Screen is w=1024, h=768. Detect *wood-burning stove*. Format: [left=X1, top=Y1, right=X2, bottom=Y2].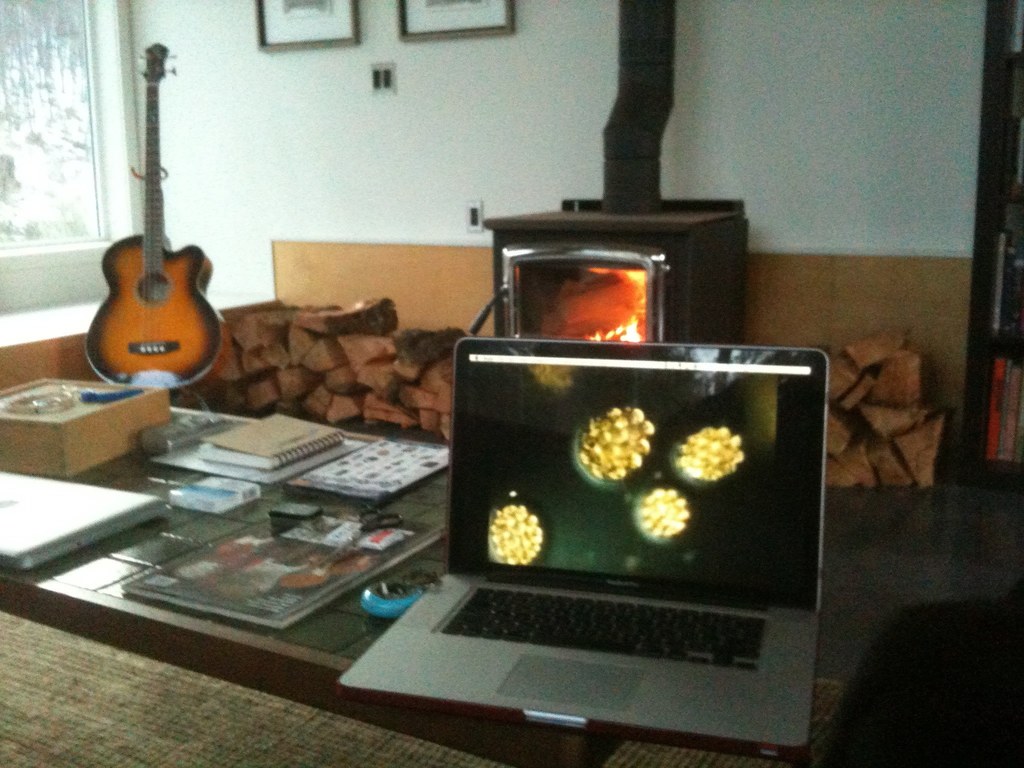
[left=441, top=215, right=756, bottom=354].
